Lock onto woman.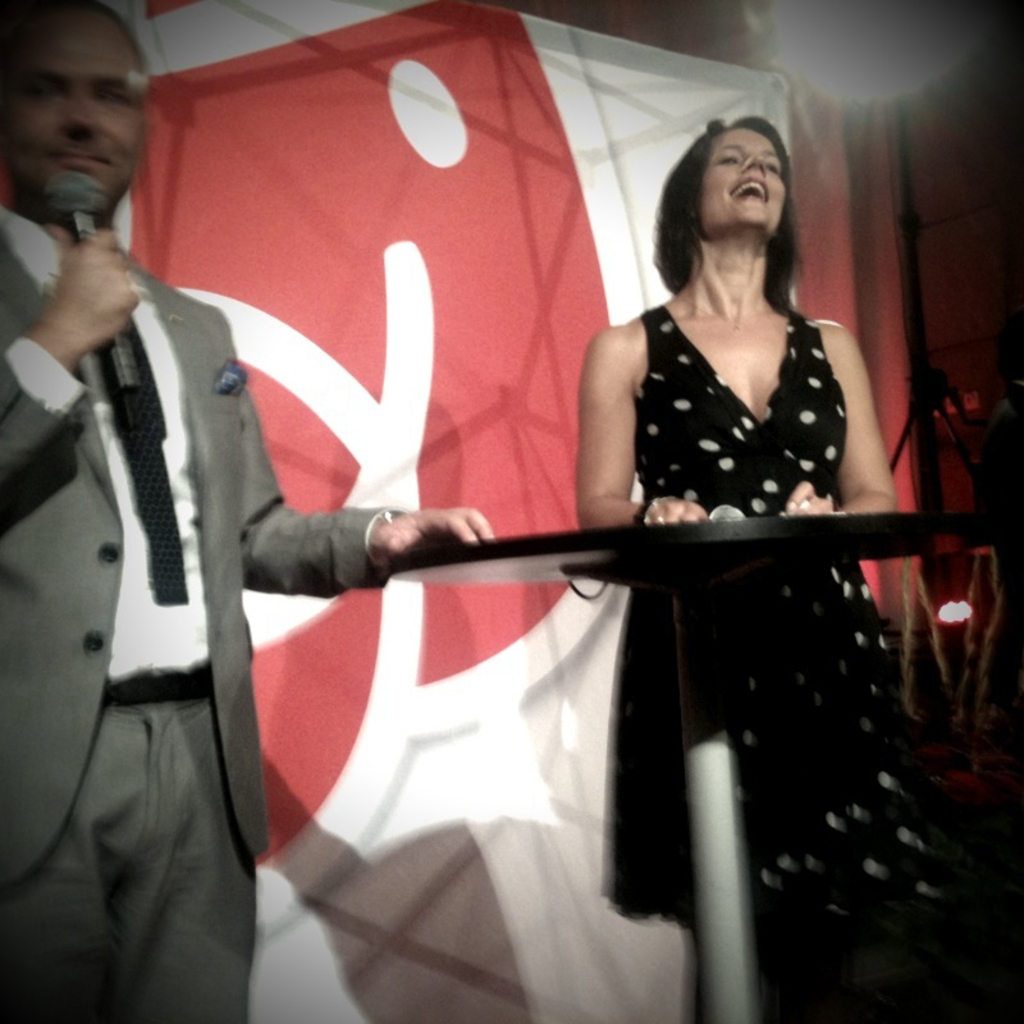
Locked: [602,114,979,1014].
